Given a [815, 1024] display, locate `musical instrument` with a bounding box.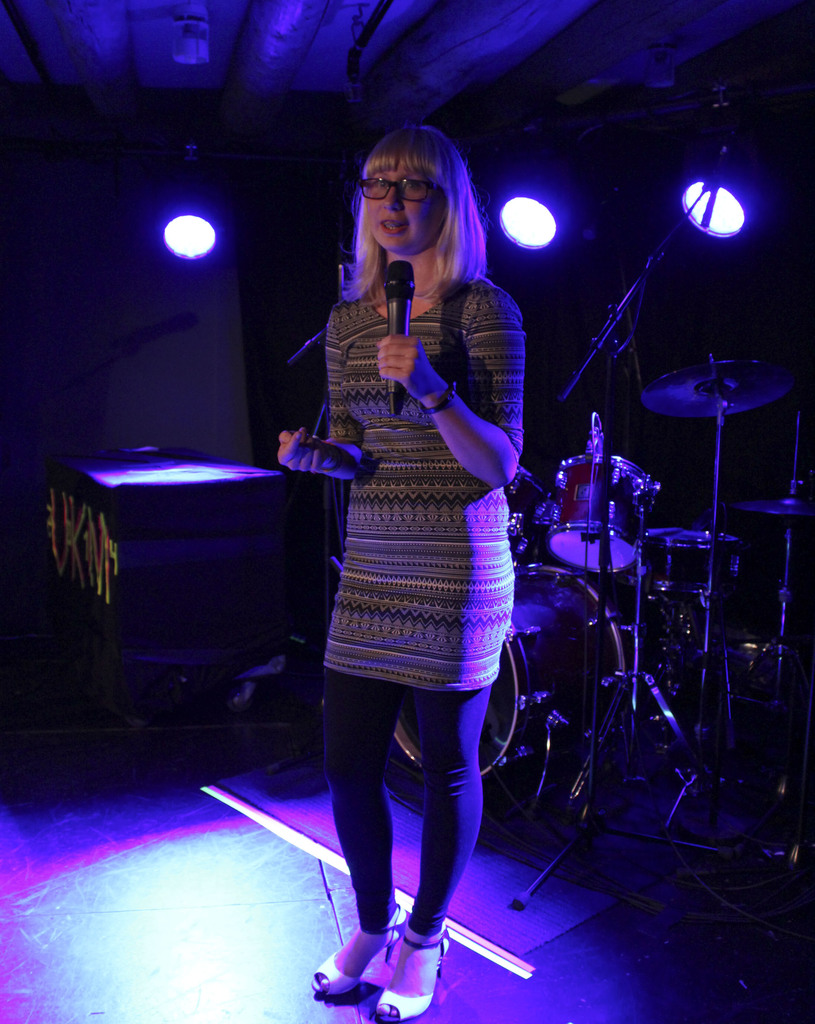
Located: box(533, 442, 660, 574).
